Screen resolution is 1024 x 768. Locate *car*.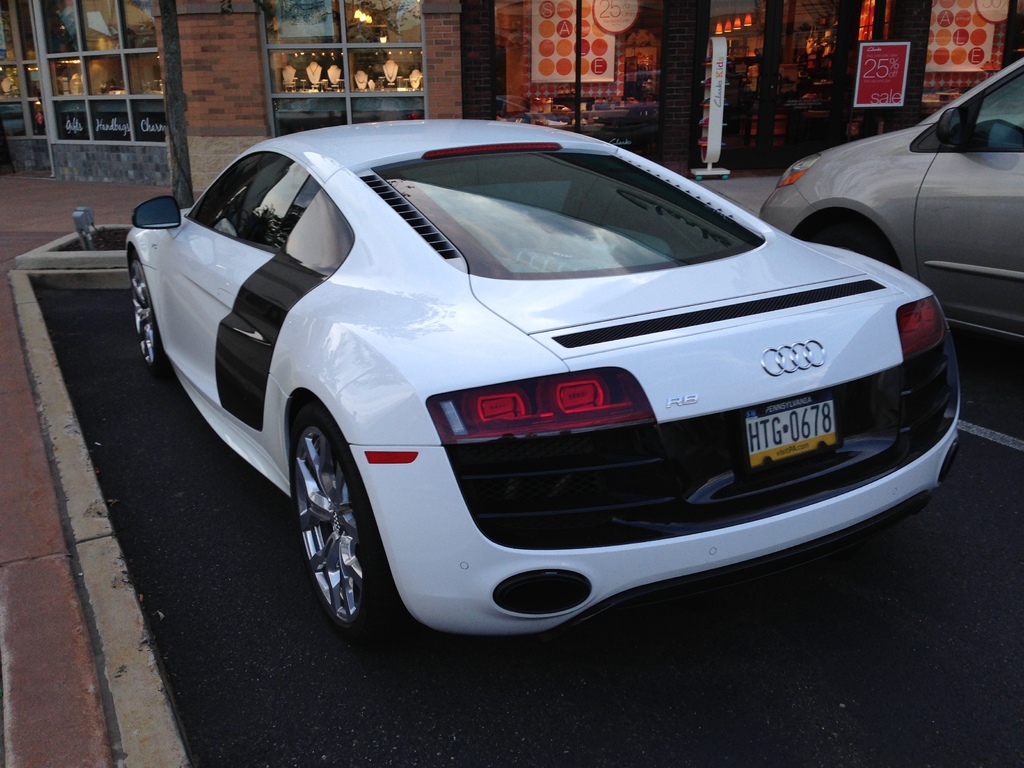
region(110, 95, 963, 657).
